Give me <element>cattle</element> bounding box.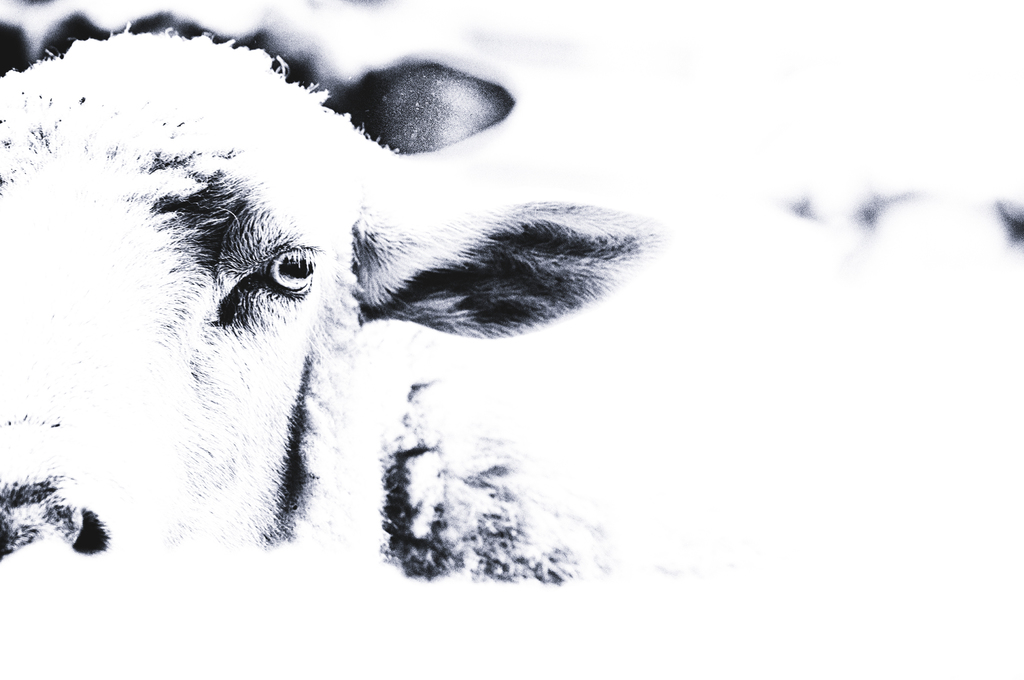
Rect(0, 17, 1023, 679).
